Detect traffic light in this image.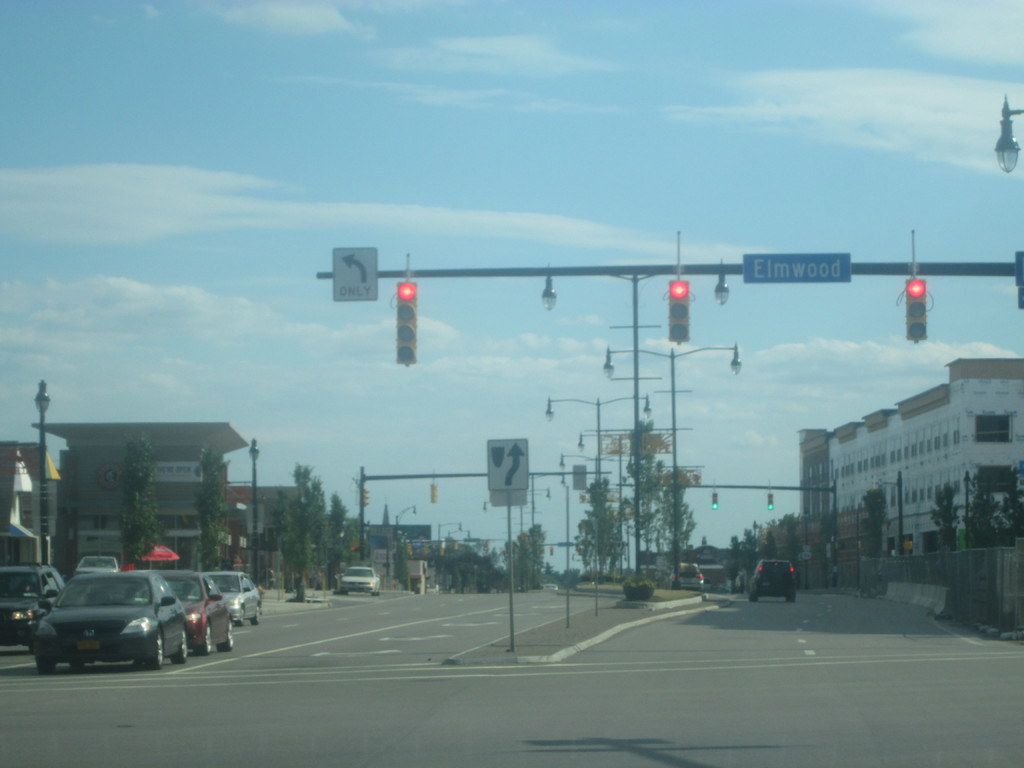
Detection: select_region(364, 488, 369, 506).
